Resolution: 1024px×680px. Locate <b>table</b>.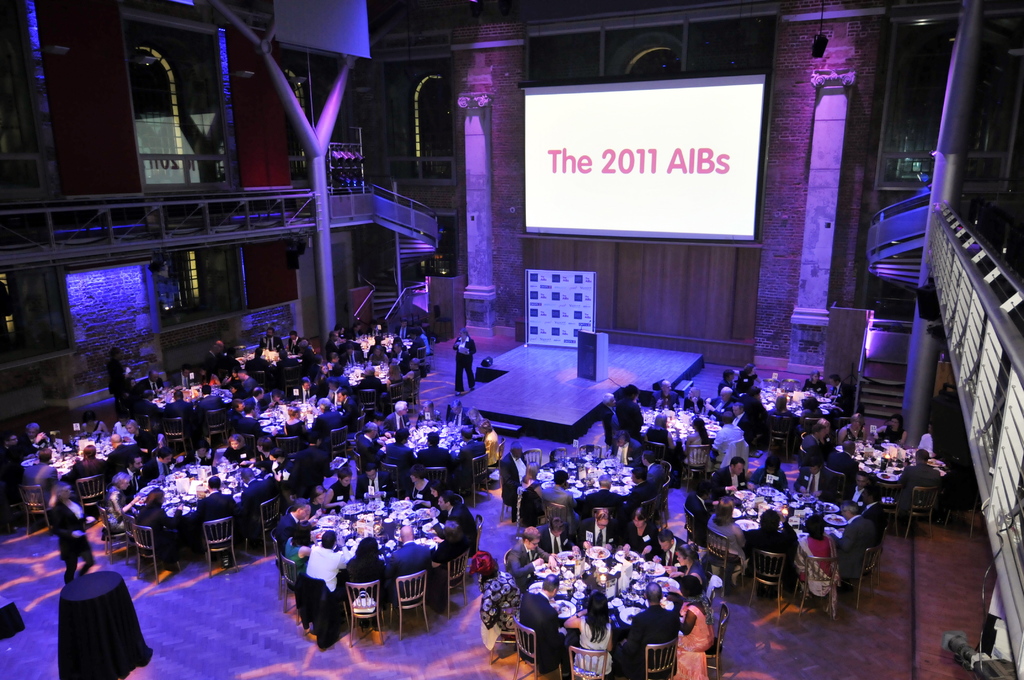
l=530, t=439, r=668, b=502.
